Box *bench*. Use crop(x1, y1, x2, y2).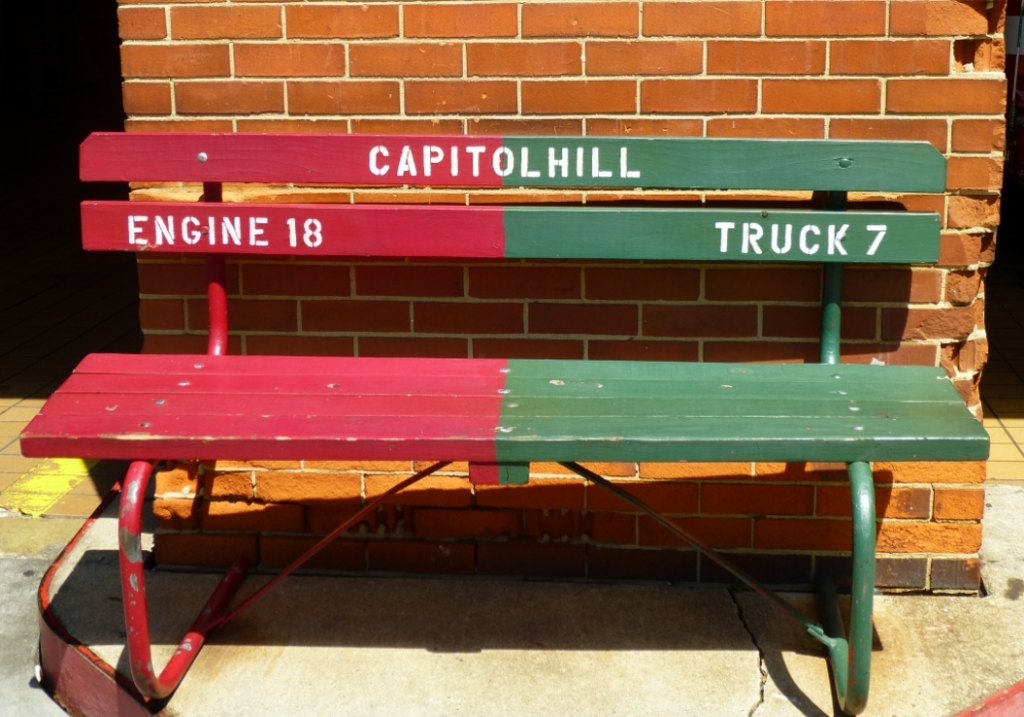
crop(12, 132, 990, 715).
